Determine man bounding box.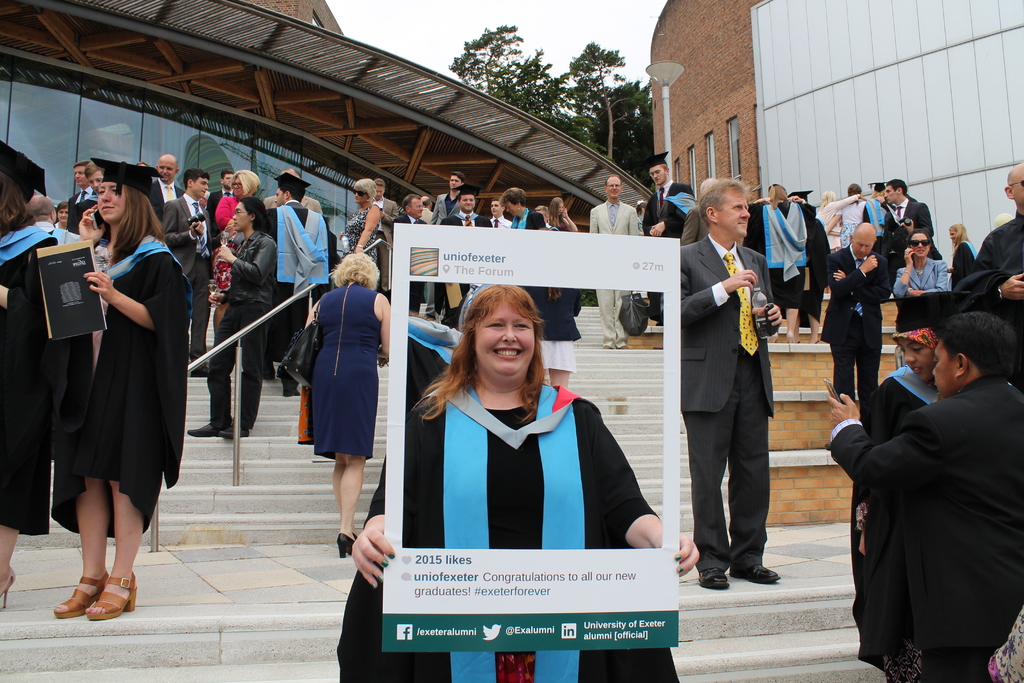
Determined: (left=533, top=202, right=562, bottom=231).
